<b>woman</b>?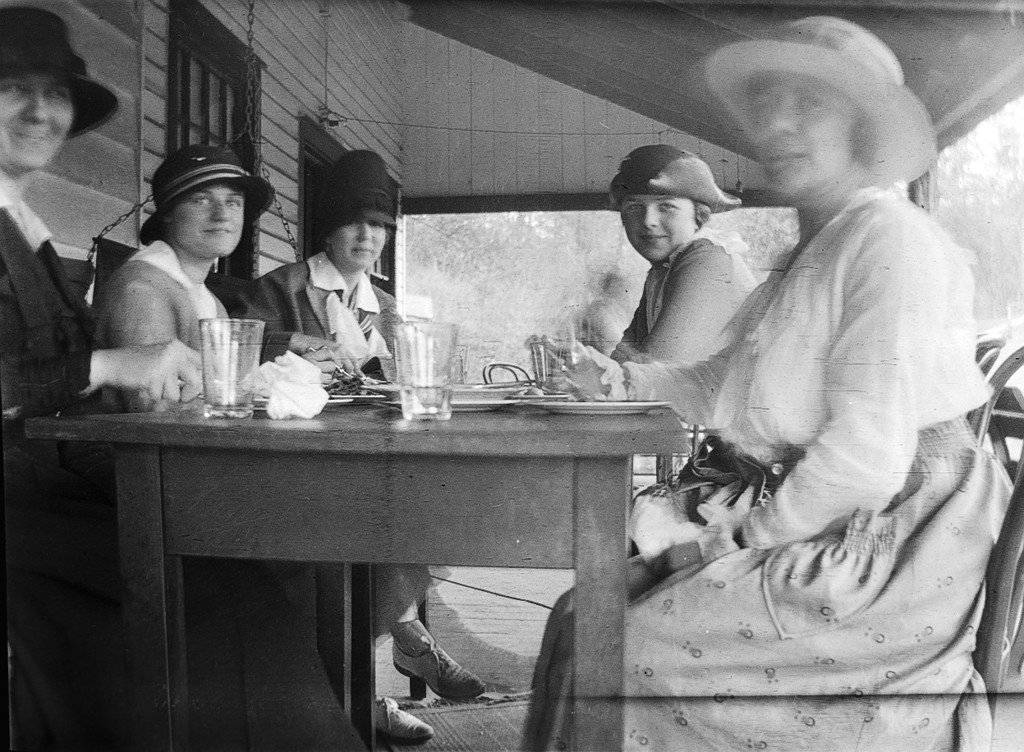
(left=0, top=5, right=370, bottom=751)
